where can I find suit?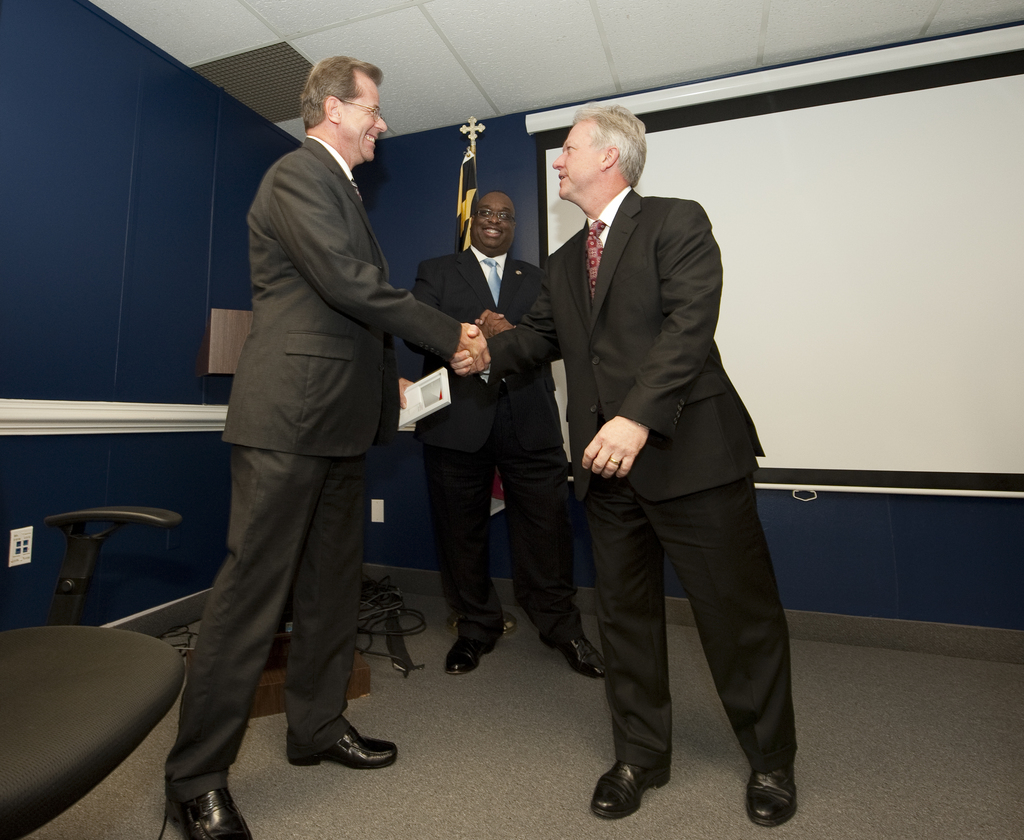
You can find it at 537, 105, 792, 826.
